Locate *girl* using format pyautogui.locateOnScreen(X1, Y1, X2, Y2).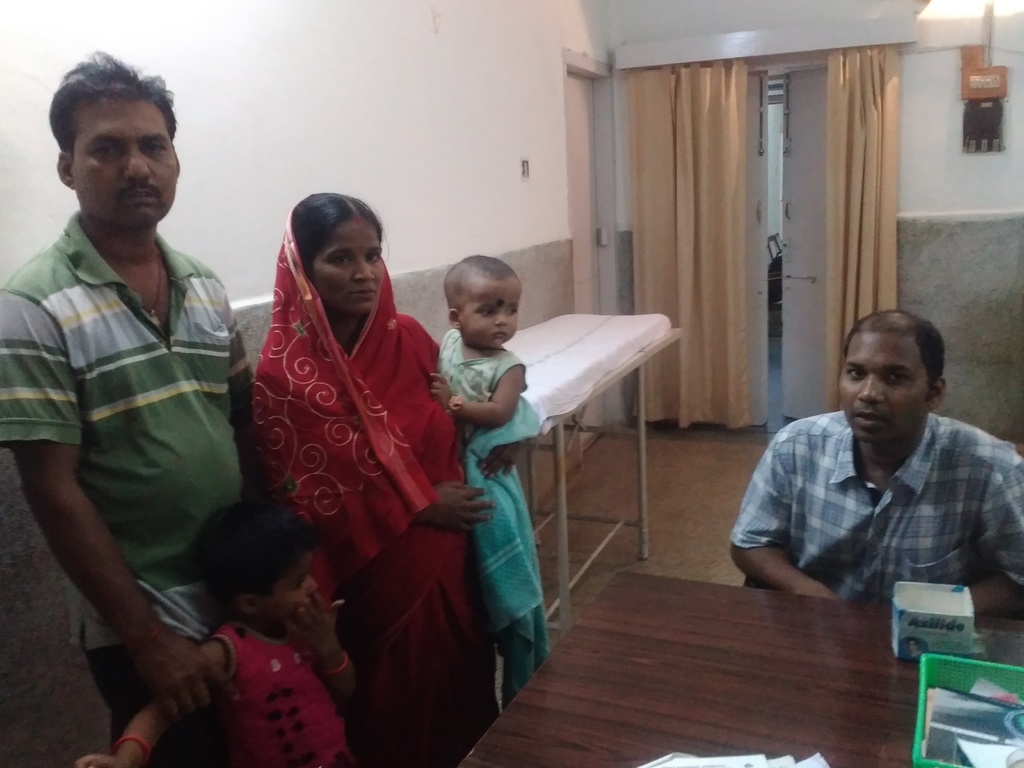
pyautogui.locateOnScreen(75, 500, 362, 767).
